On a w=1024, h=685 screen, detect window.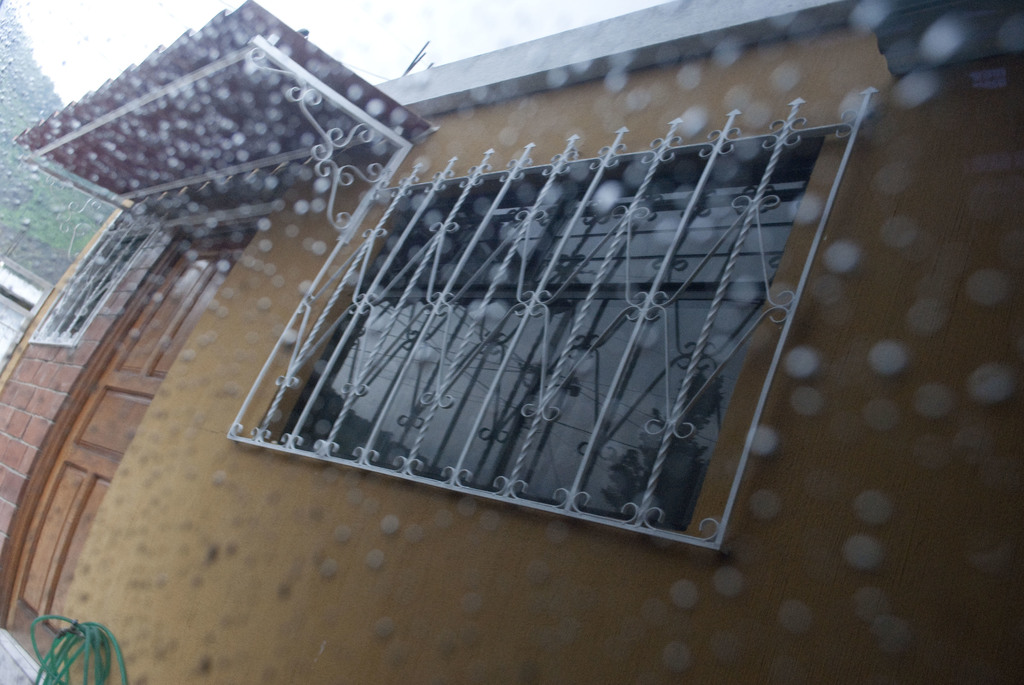
227, 92, 872, 547.
